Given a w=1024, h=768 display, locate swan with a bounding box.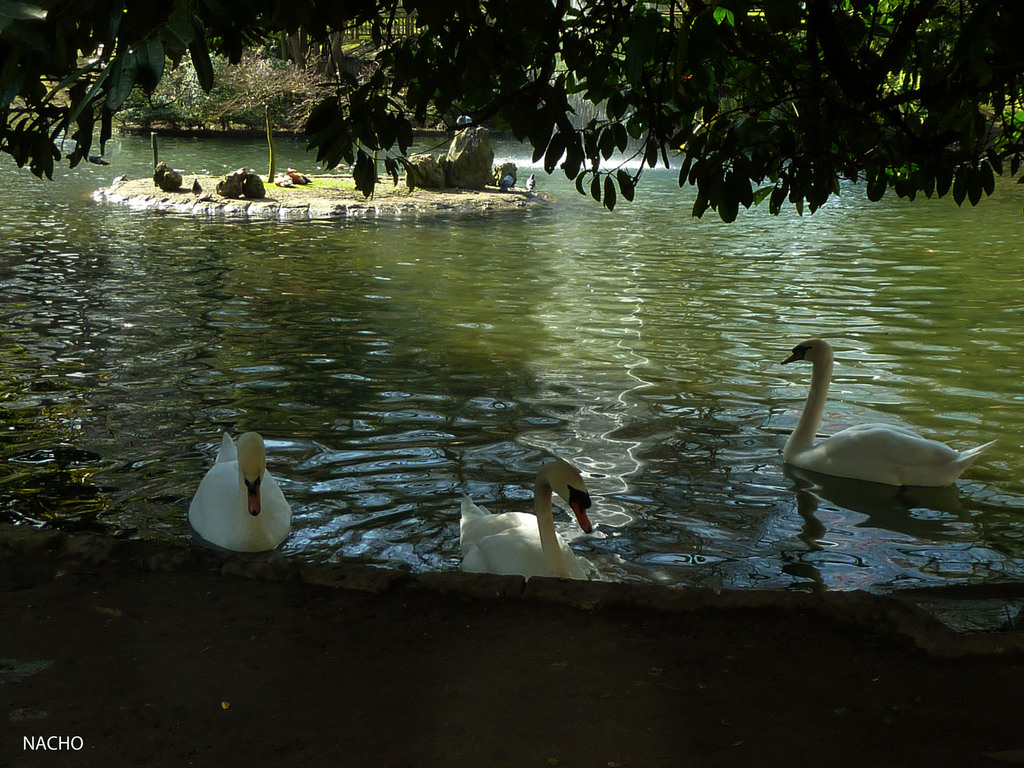
Located: BBox(184, 428, 293, 553).
